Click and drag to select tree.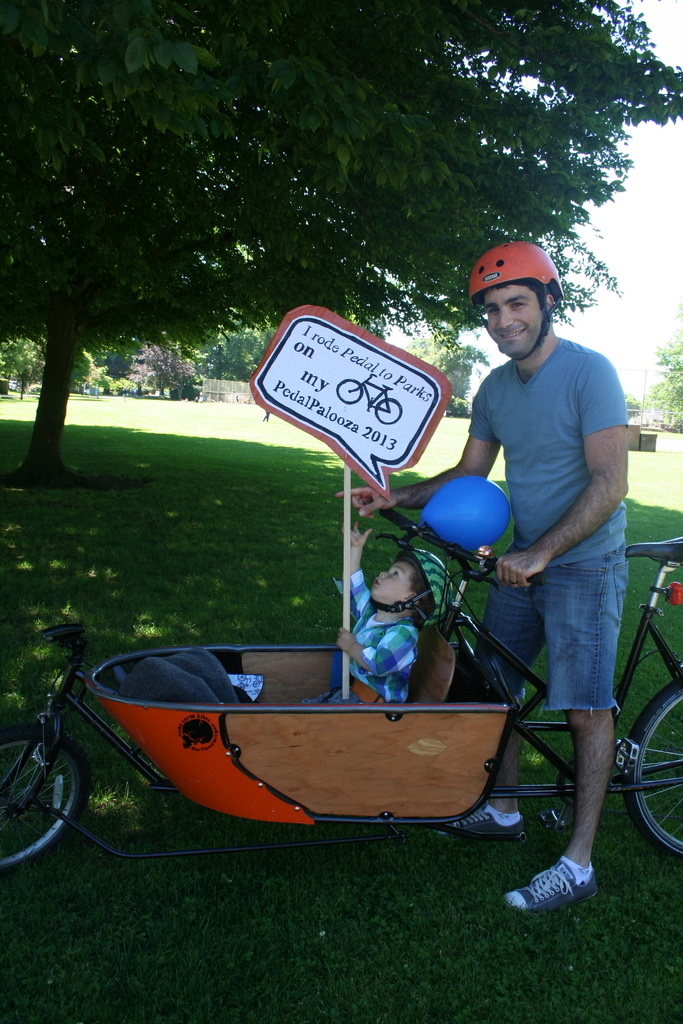
Selection: [0, 0, 682, 488].
